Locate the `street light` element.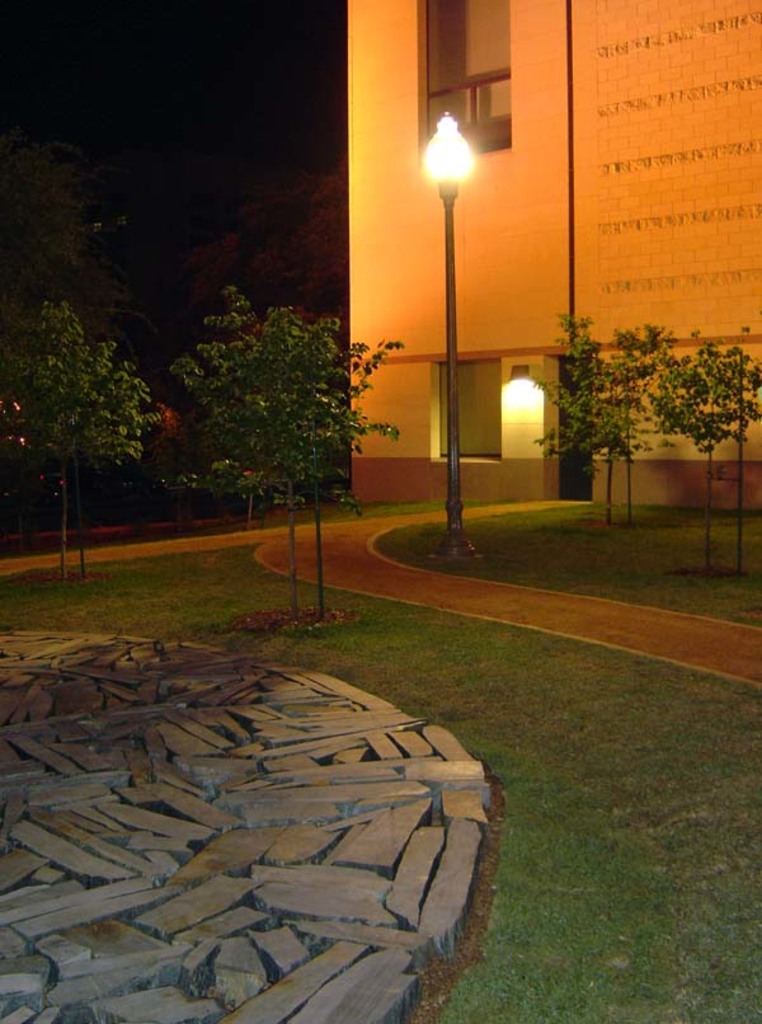
Element bbox: l=419, t=113, r=484, b=553.
